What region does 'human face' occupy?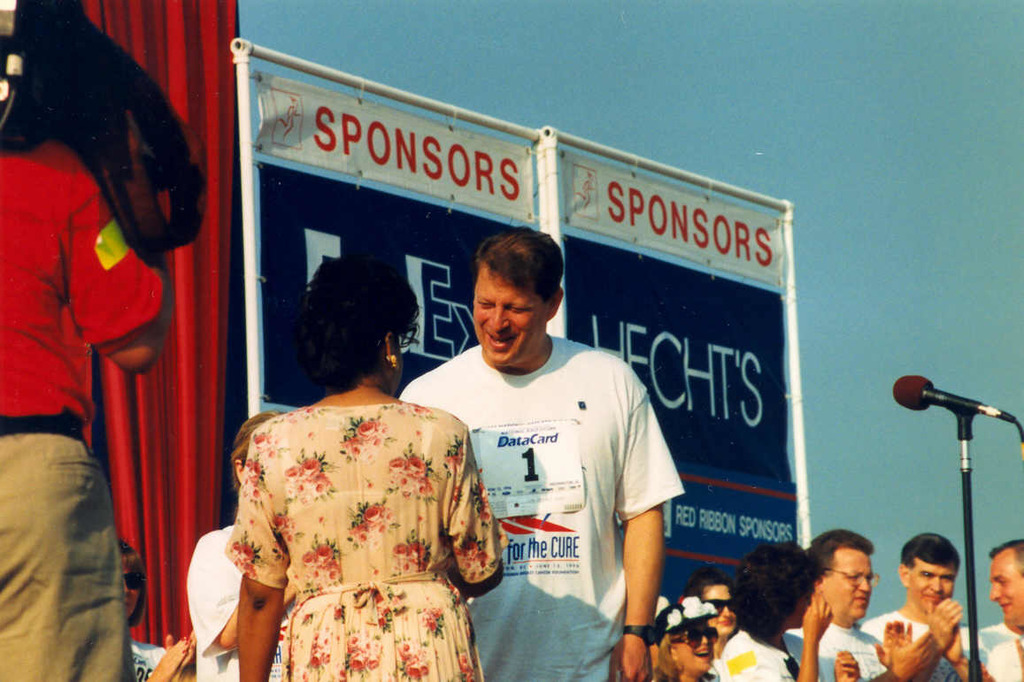
823,548,876,617.
